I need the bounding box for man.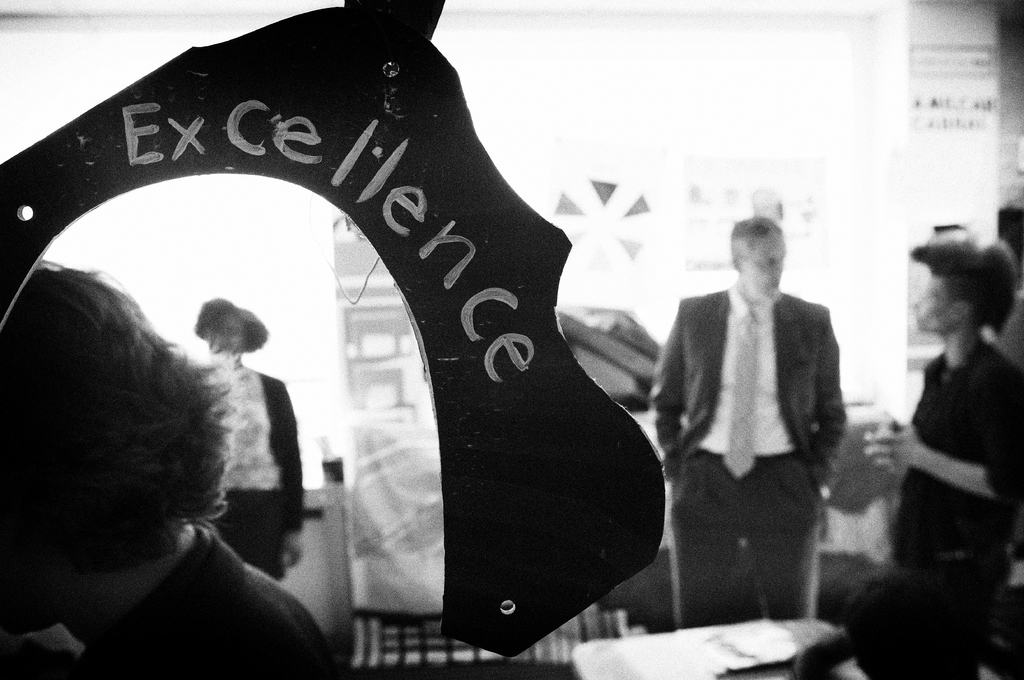
Here it is: select_region(188, 301, 320, 586).
